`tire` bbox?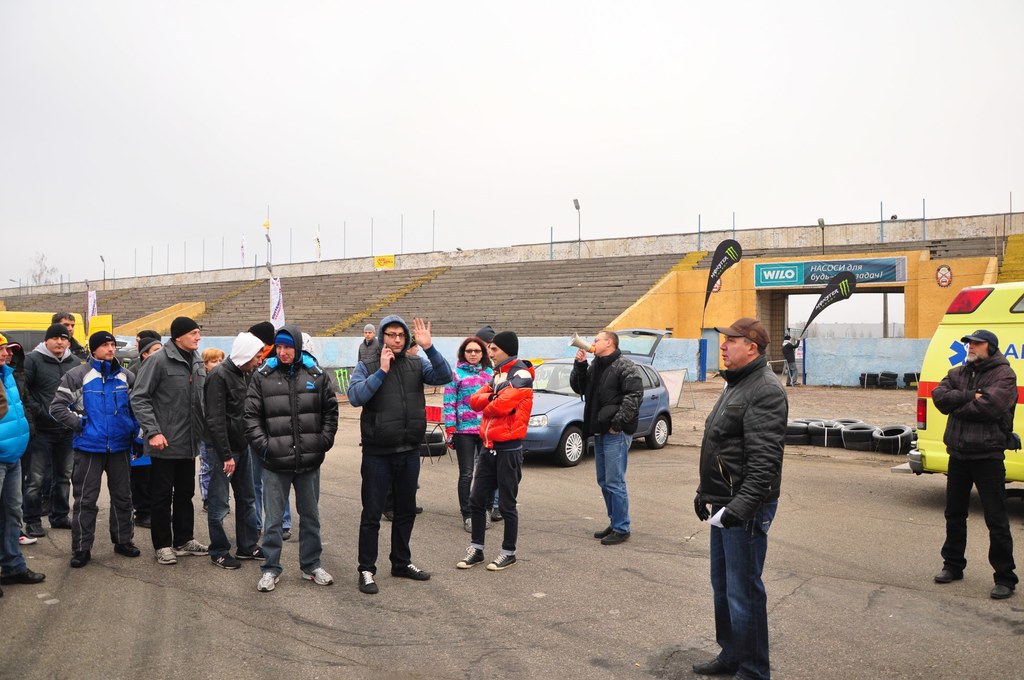
<region>782, 433, 811, 446</region>
